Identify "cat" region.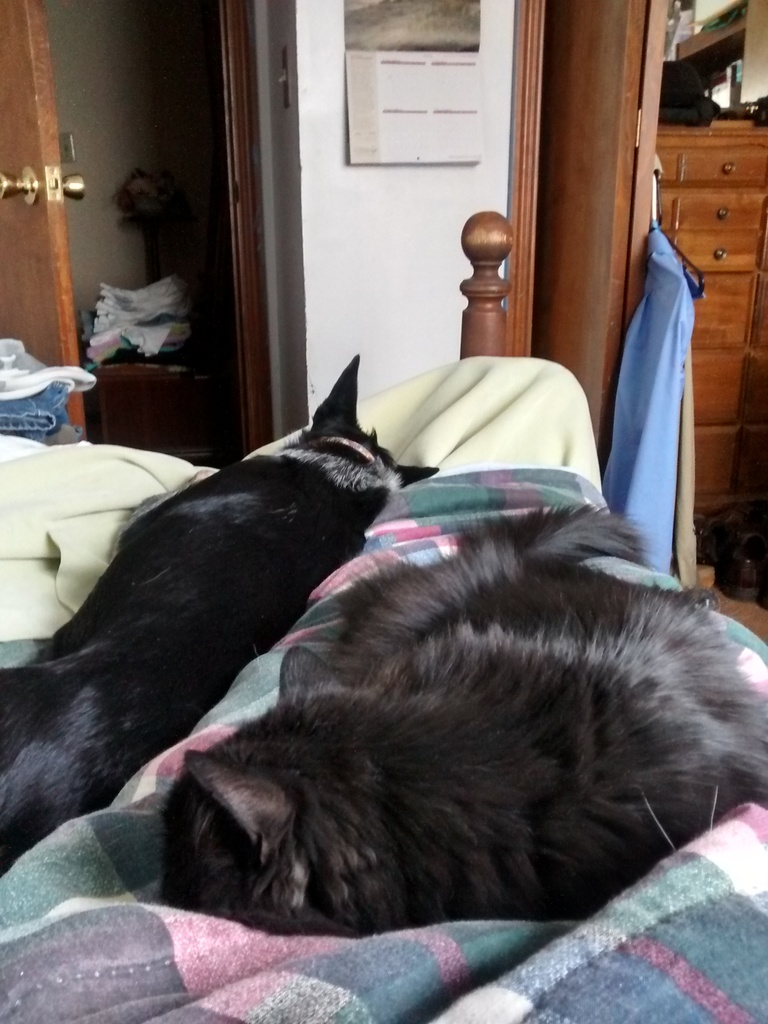
Region: rect(136, 488, 767, 950).
